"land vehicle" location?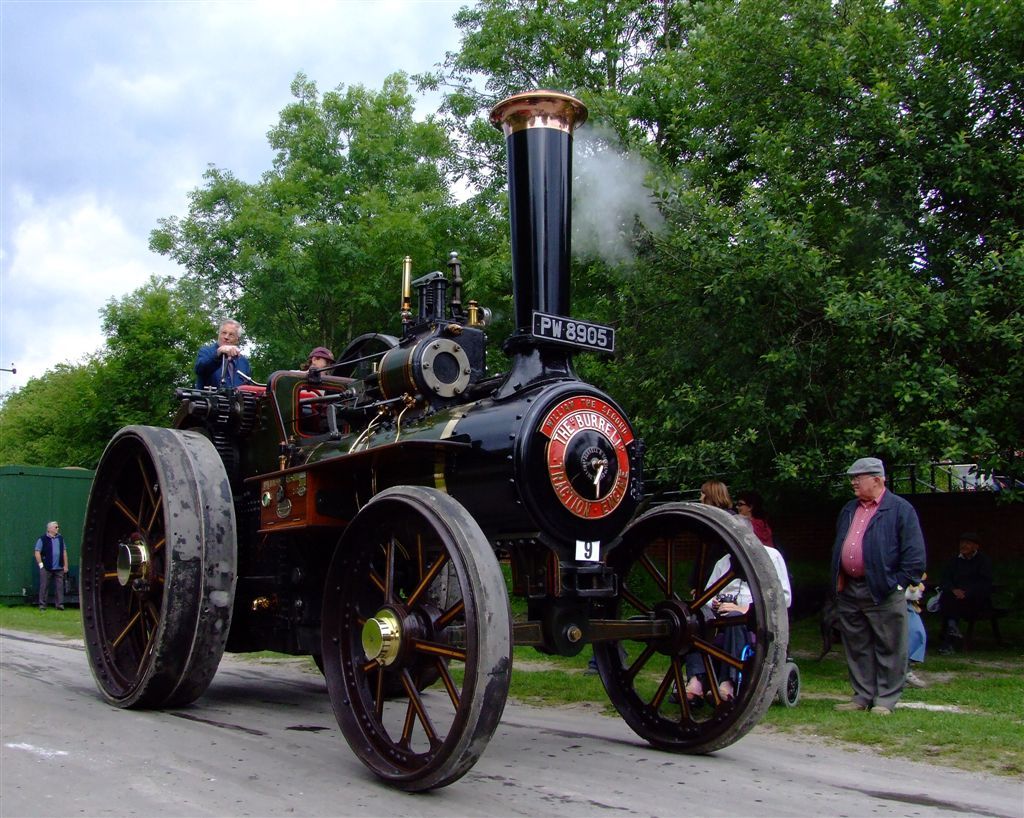
<box>50,253,809,793</box>
